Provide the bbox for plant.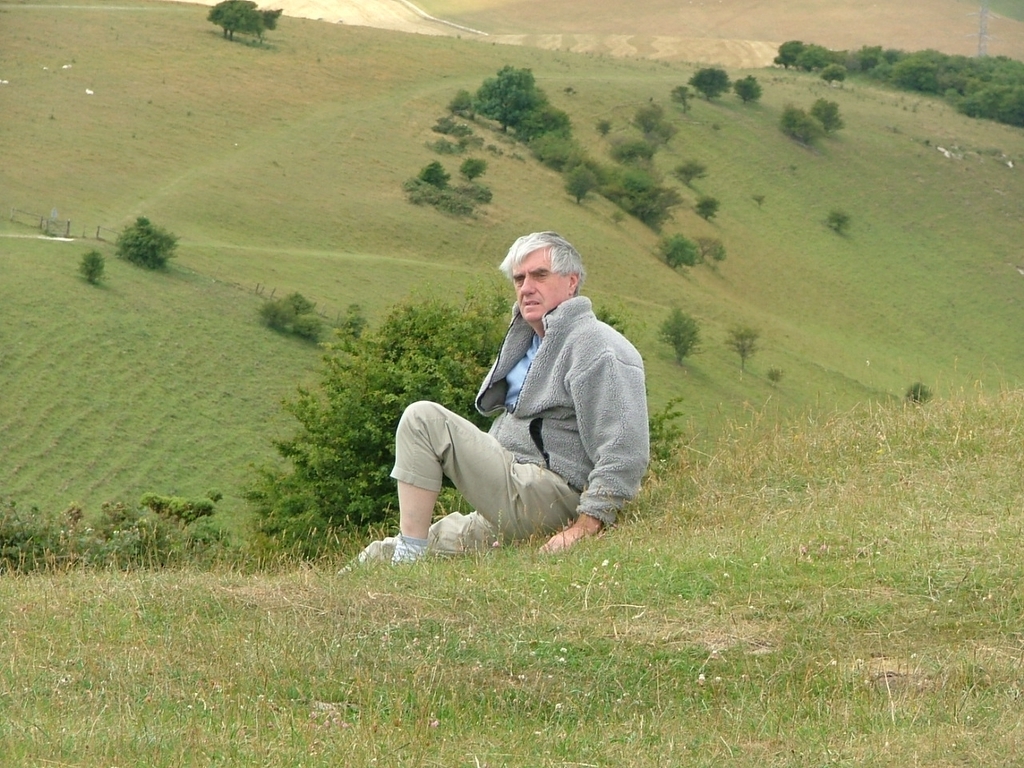
pyautogui.locateOnScreen(261, 289, 328, 340).
